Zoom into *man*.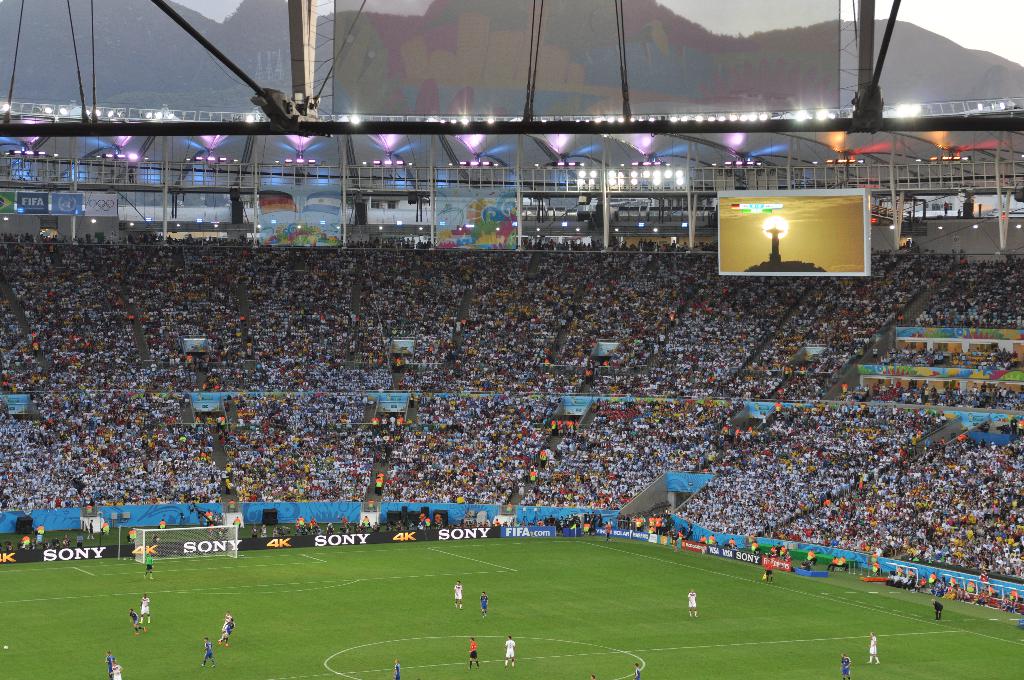
Zoom target: [x1=4, y1=540, x2=15, y2=552].
